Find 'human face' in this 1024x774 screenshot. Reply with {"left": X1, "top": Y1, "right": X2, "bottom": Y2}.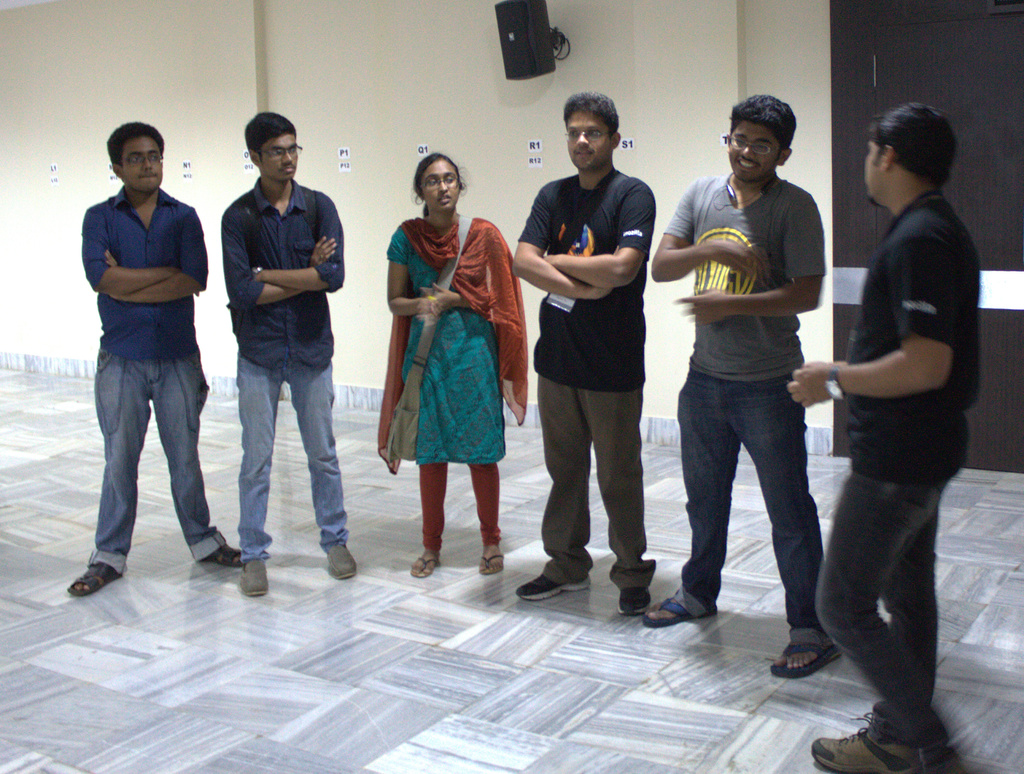
{"left": 863, "top": 140, "right": 879, "bottom": 195}.
